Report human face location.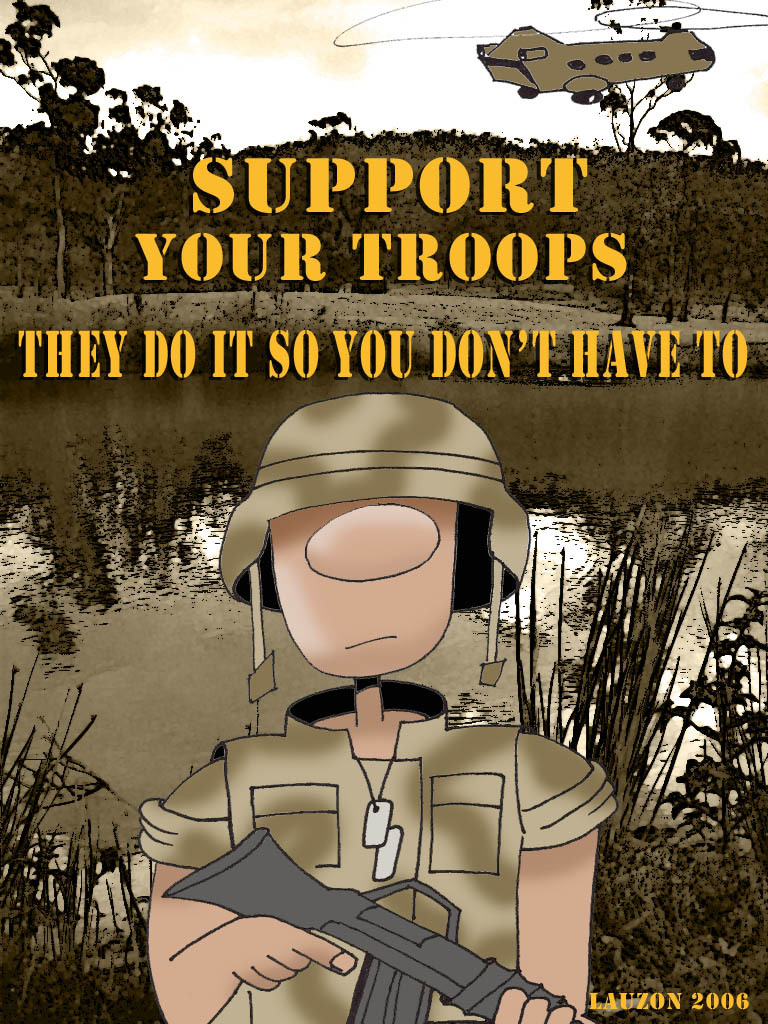
Report: left=278, top=503, right=459, bottom=679.
